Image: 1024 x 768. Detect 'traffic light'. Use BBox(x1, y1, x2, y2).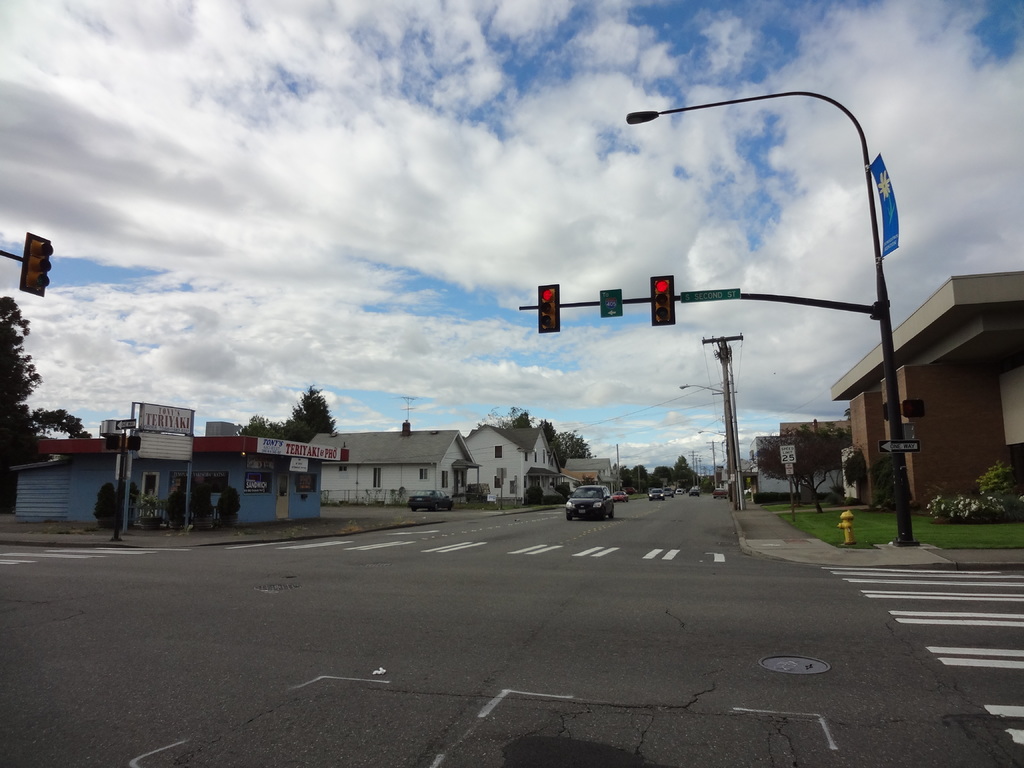
BBox(650, 275, 675, 326).
